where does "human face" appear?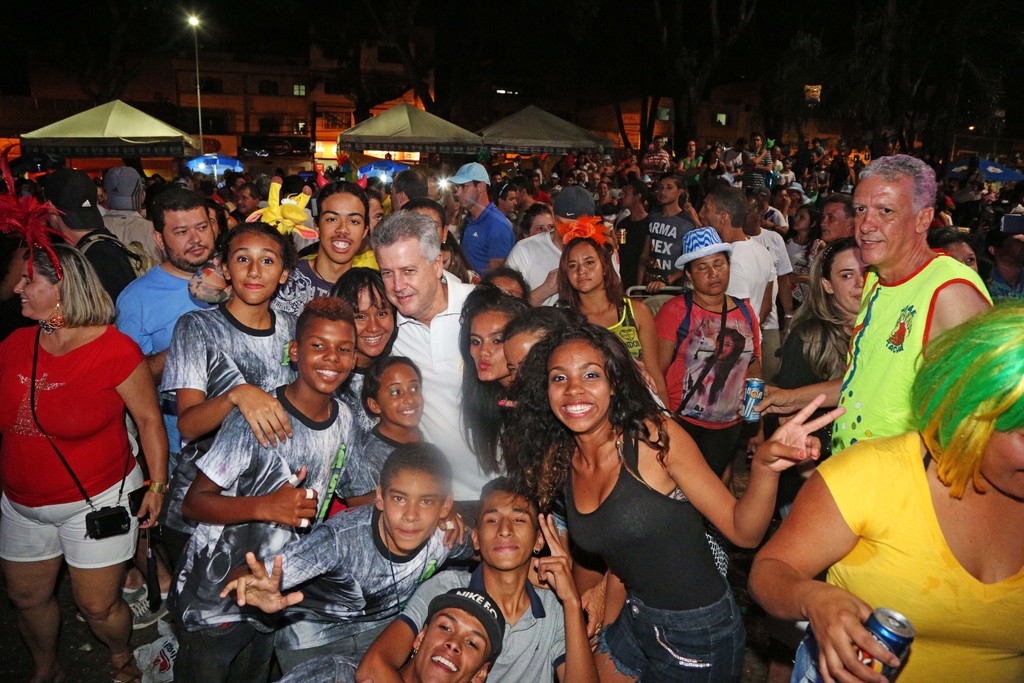
Appears at l=527, t=209, r=557, b=235.
